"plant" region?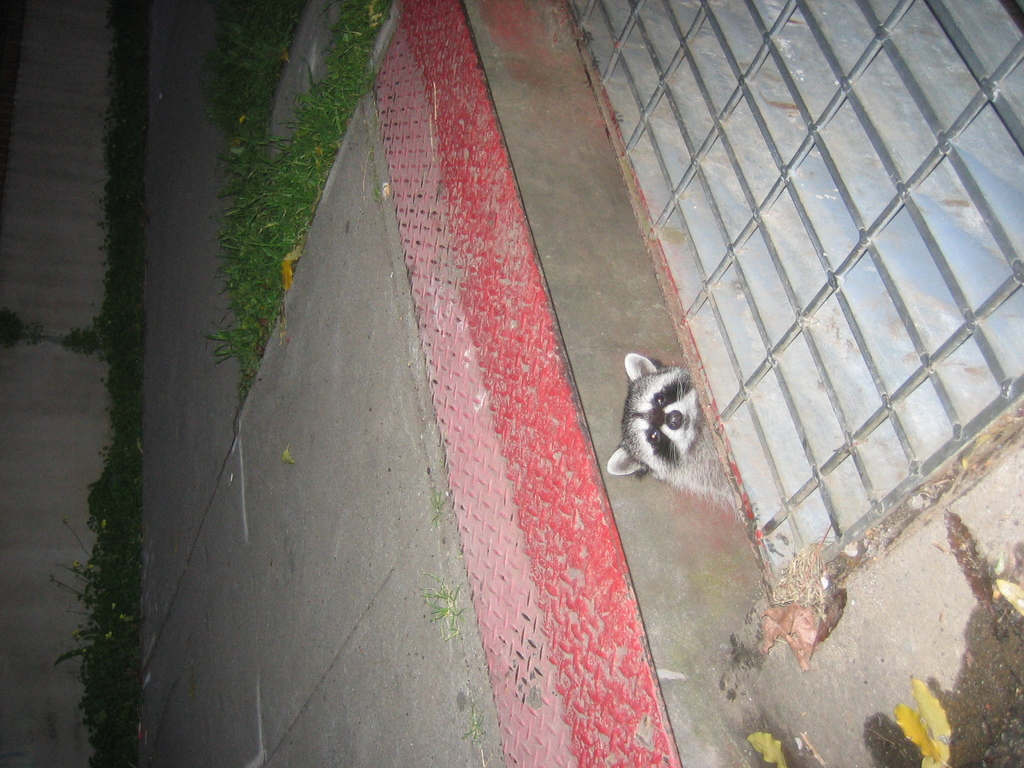
box(475, 712, 488, 757)
